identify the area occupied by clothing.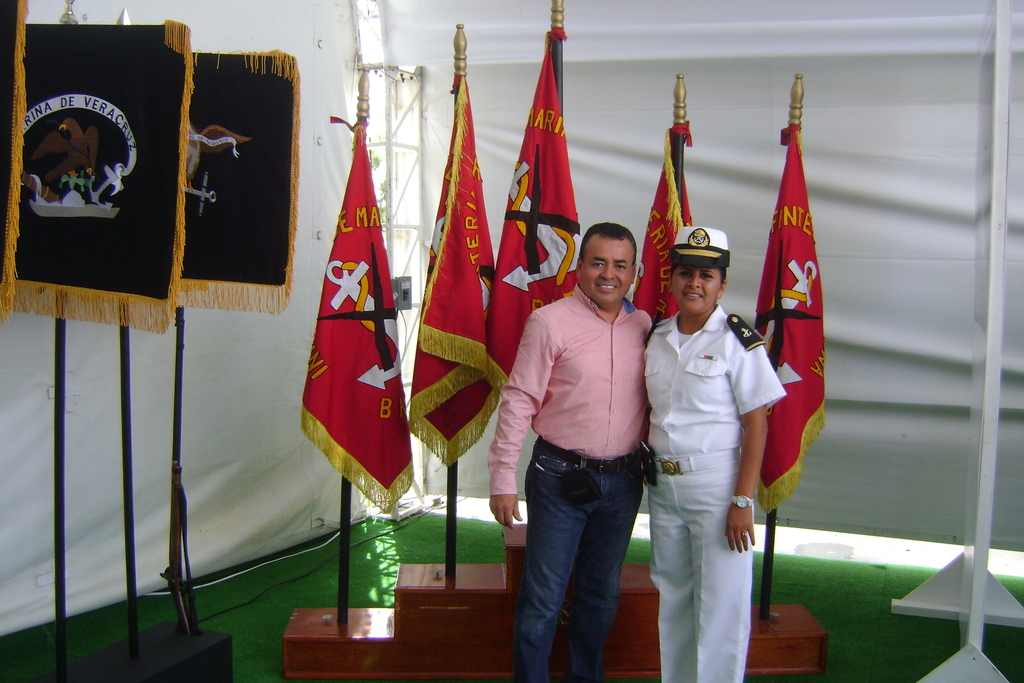
Area: (left=488, top=284, right=659, bottom=682).
